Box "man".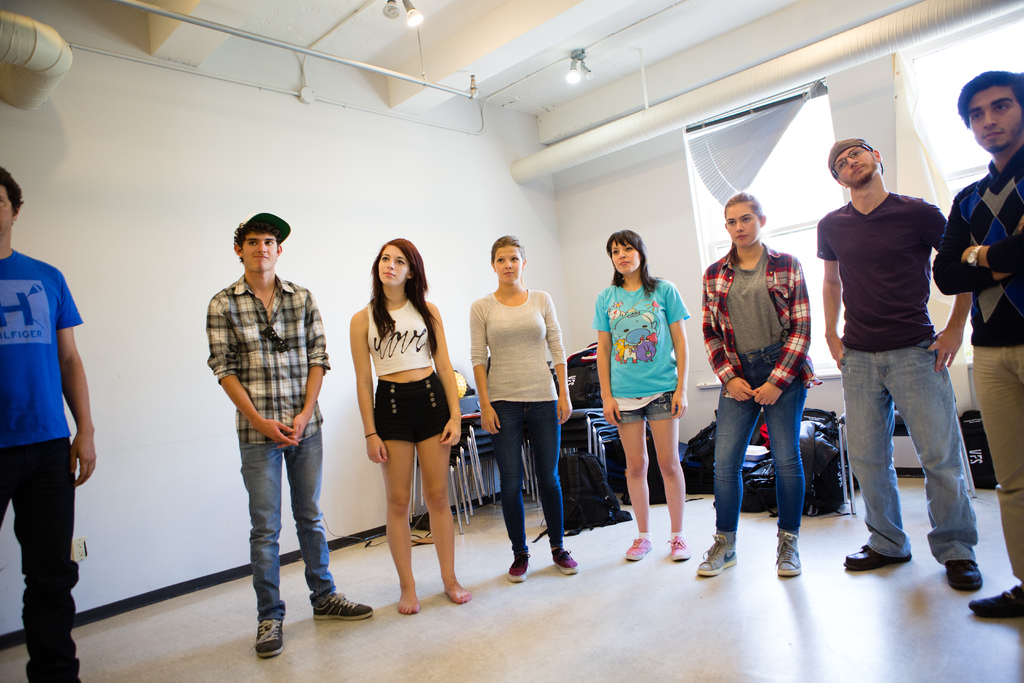
locate(815, 135, 976, 591).
